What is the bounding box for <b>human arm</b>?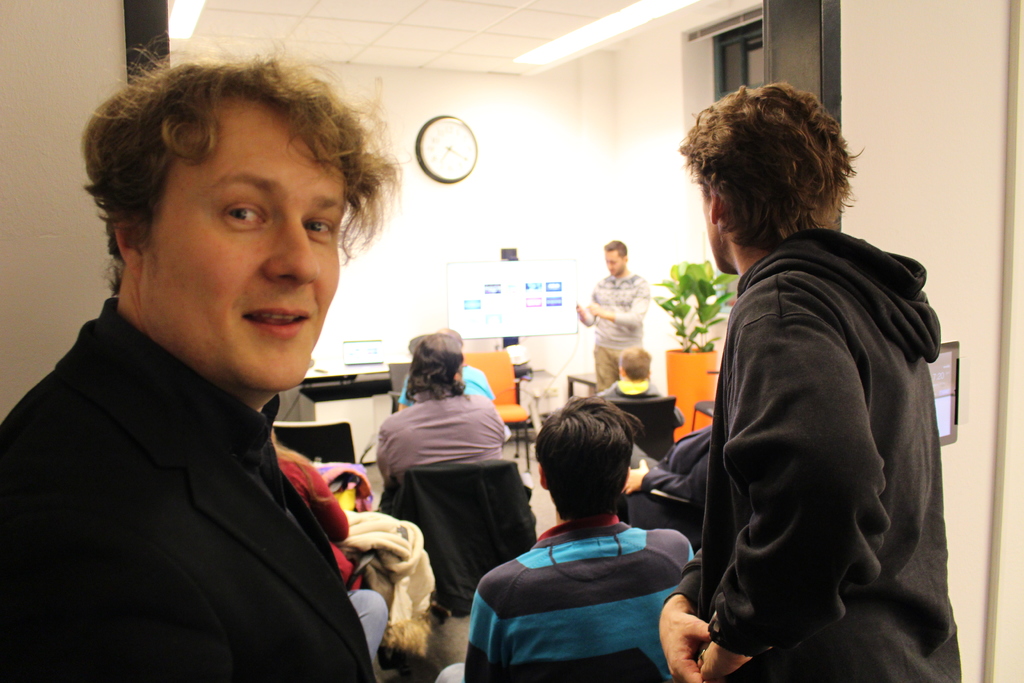
697:290:895:682.
